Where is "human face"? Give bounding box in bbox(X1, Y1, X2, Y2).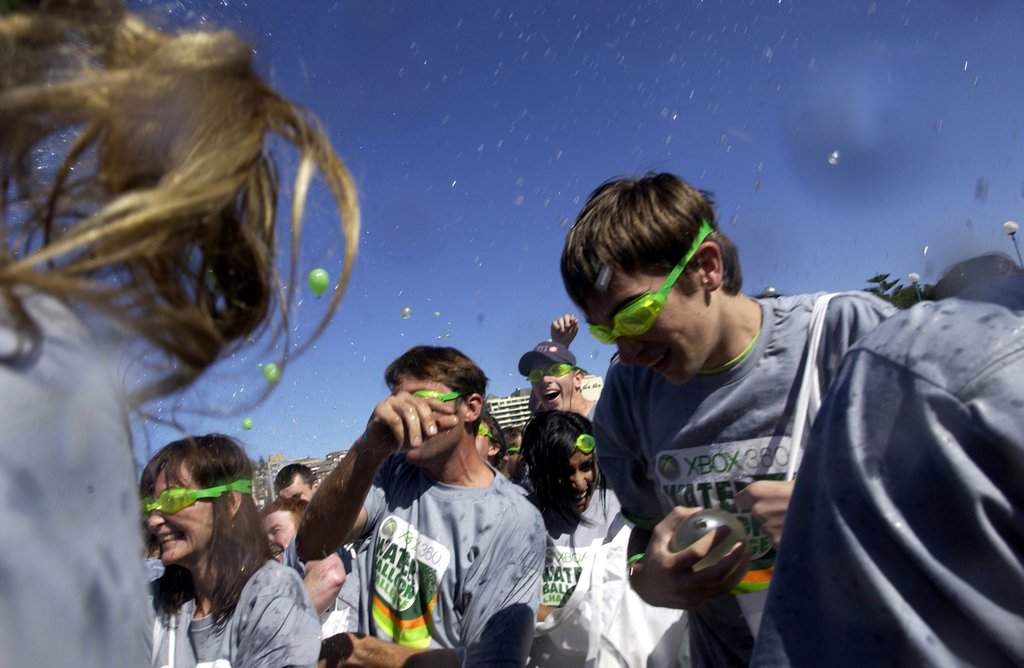
bbox(529, 356, 574, 409).
